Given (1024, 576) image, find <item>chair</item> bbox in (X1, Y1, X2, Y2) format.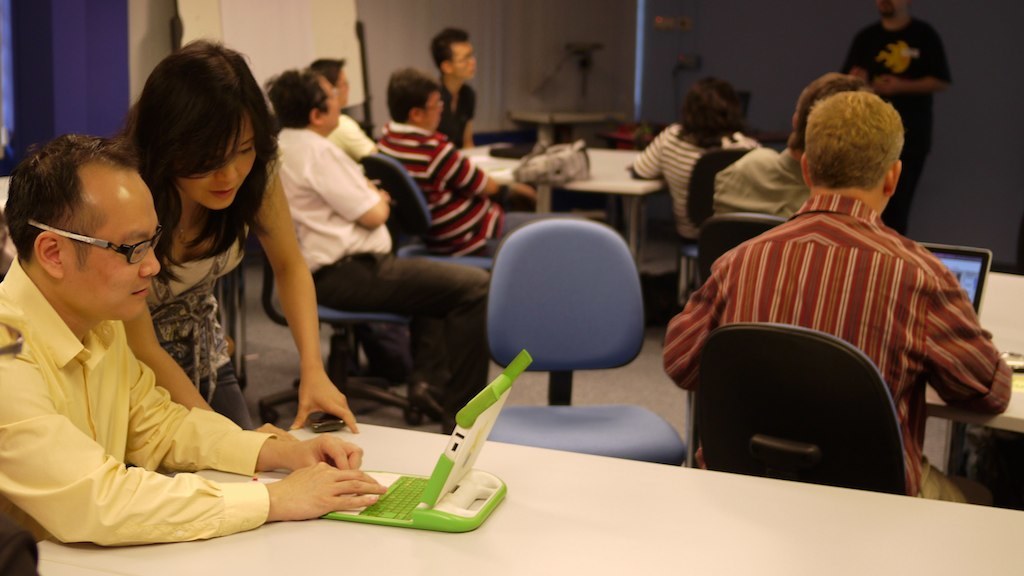
(671, 146, 764, 313).
